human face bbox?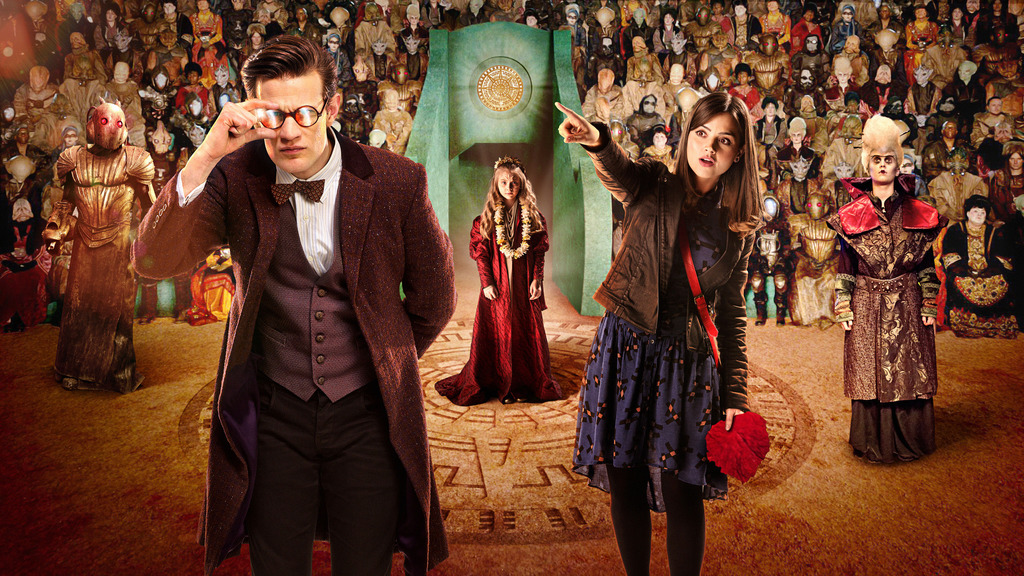
left=868, top=150, right=895, bottom=184
